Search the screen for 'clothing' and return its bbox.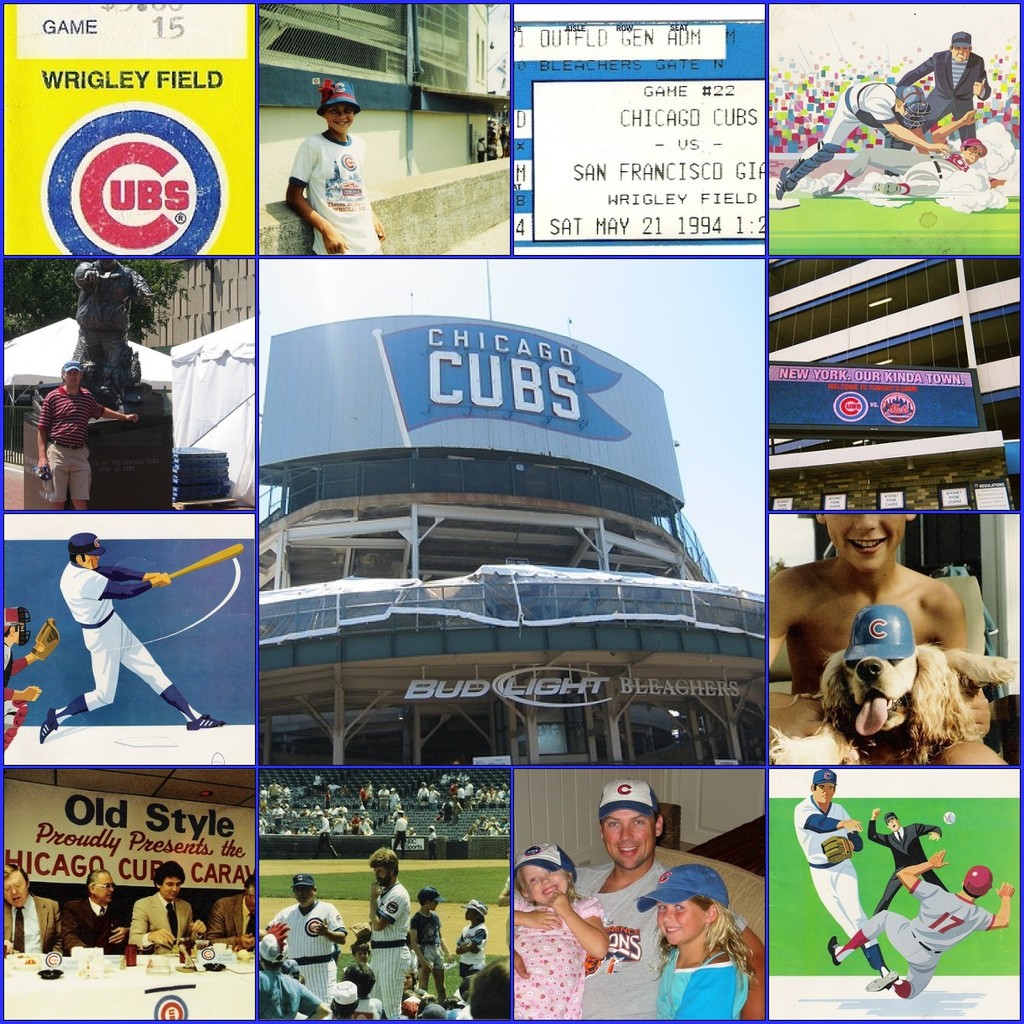
Found: <box>508,890,611,1023</box>.
